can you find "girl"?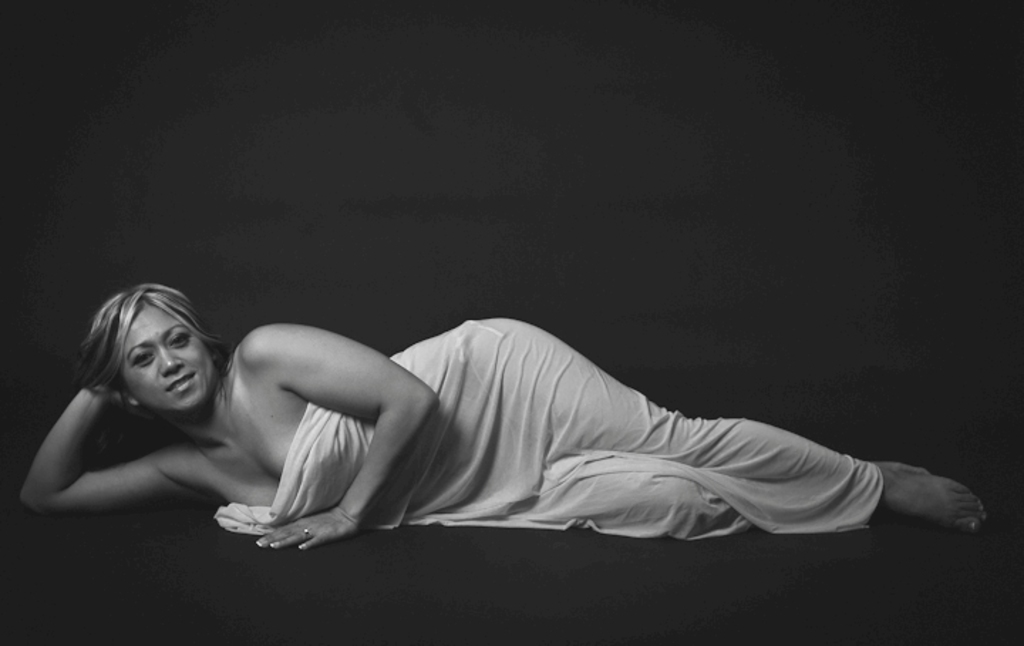
Yes, bounding box: (18,283,986,555).
